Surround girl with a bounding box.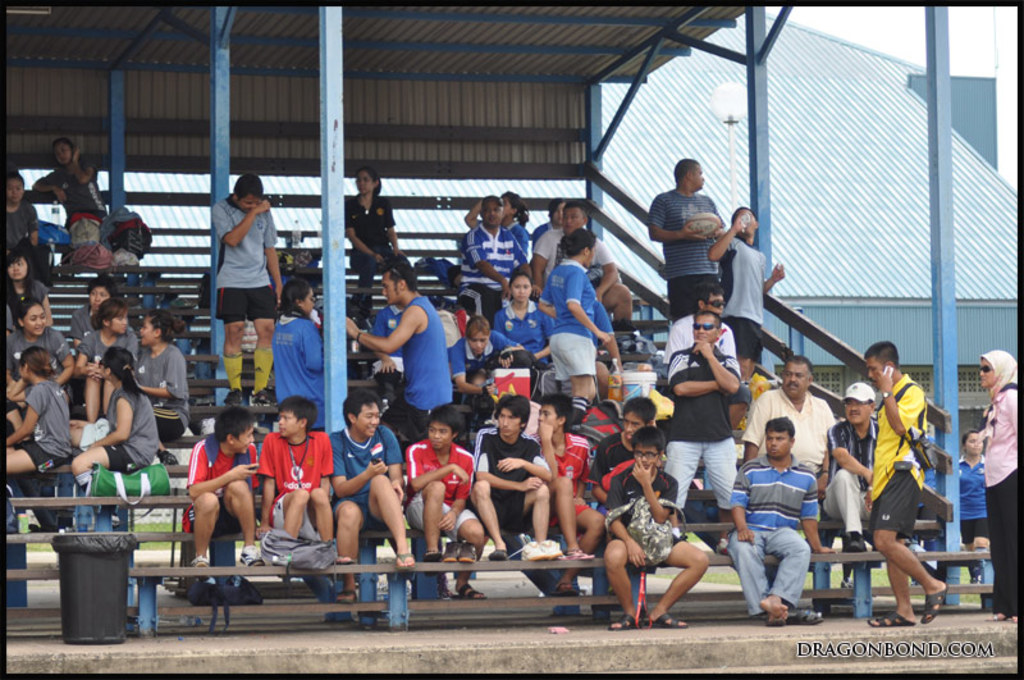
<box>136,307,189,464</box>.
